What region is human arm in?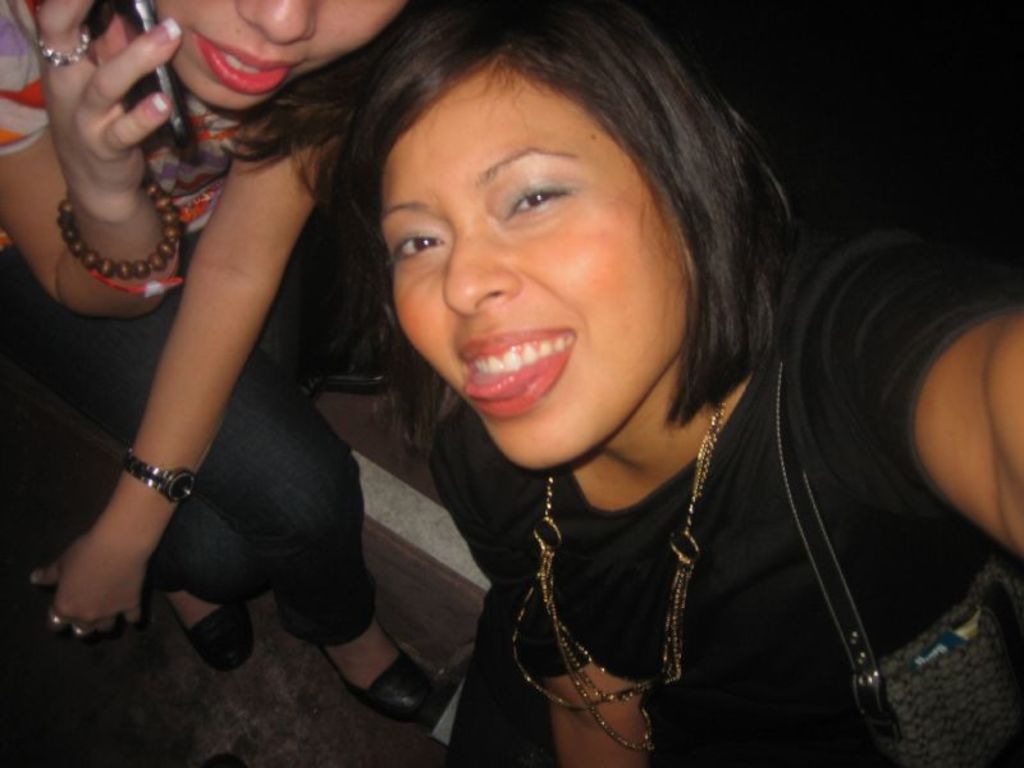
Rect(902, 297, 1020, 588).
